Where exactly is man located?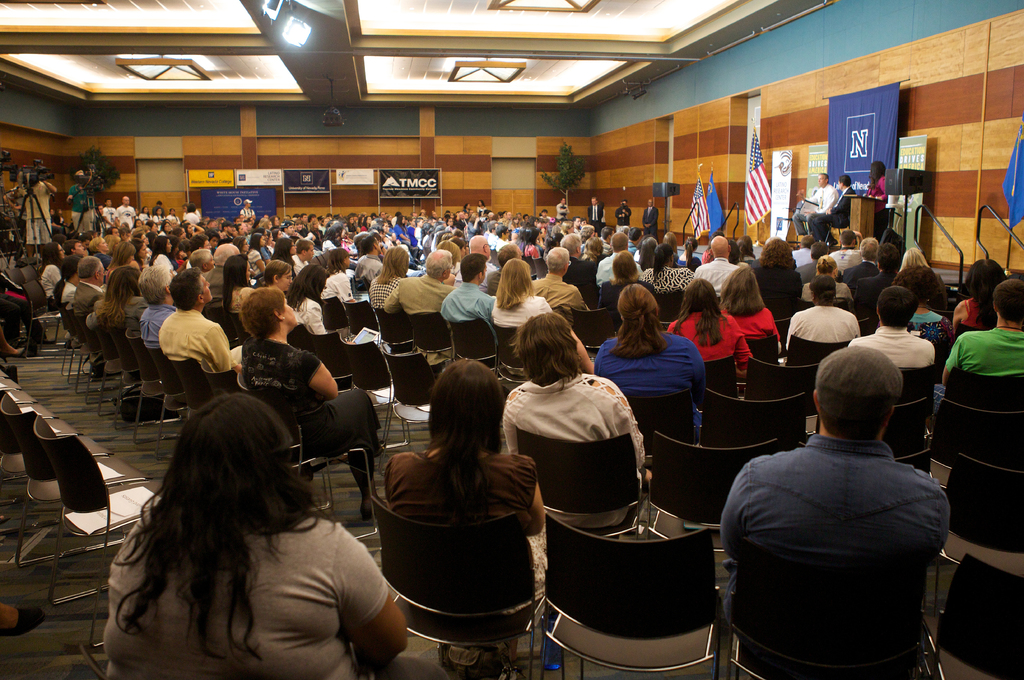
Its bounding box is {"left": 790, "top": 274, "right": 858, "bottom": 357}.
